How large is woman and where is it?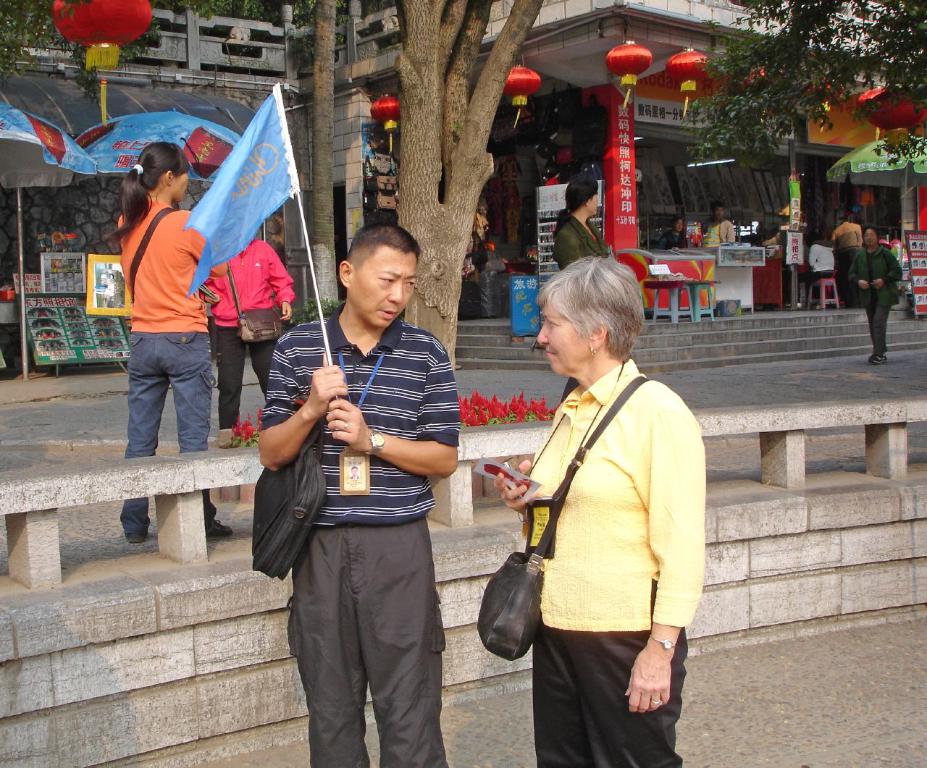
Bounding box: 855 225 907 364.
